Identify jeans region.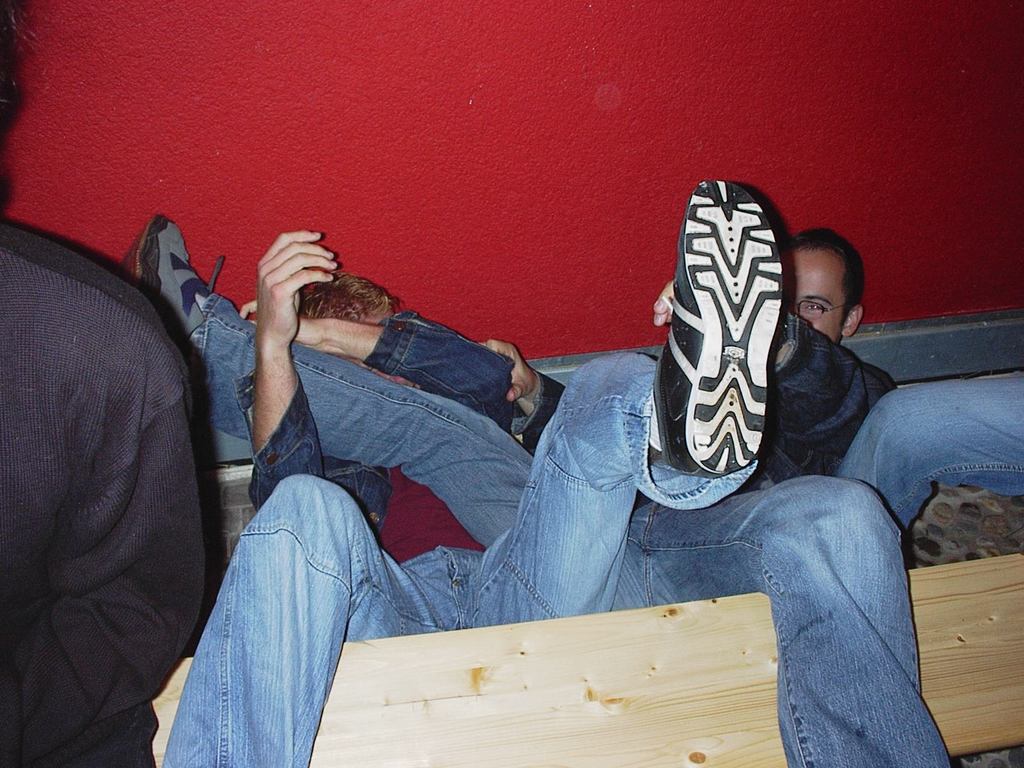
Region: region(870, 369, 1023, 570).
